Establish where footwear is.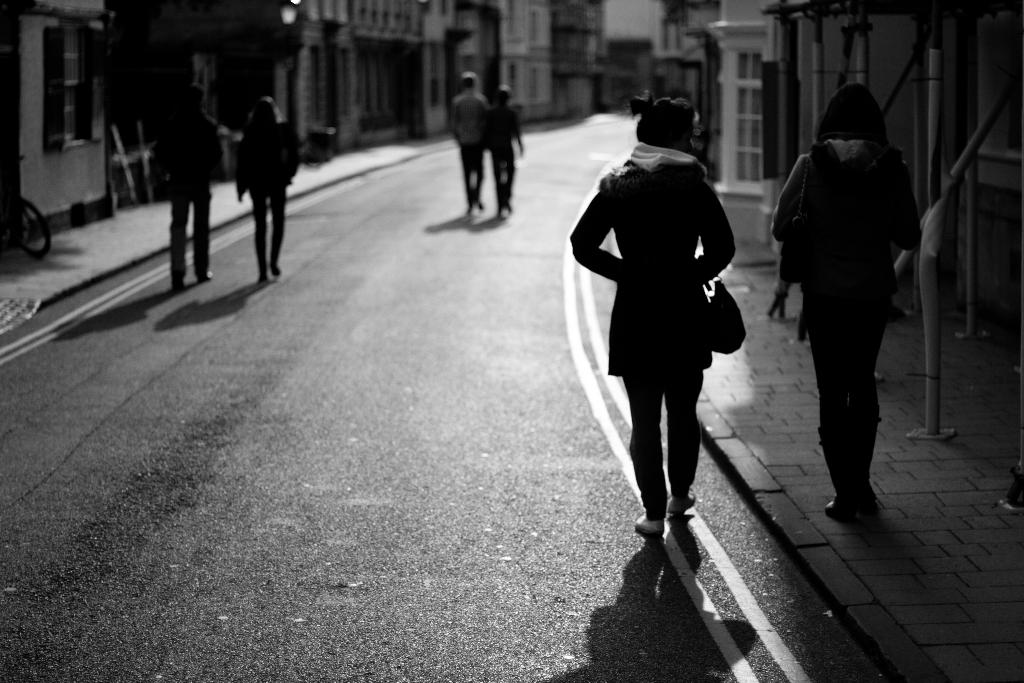
Established at box(274, 263, 282, 279).
